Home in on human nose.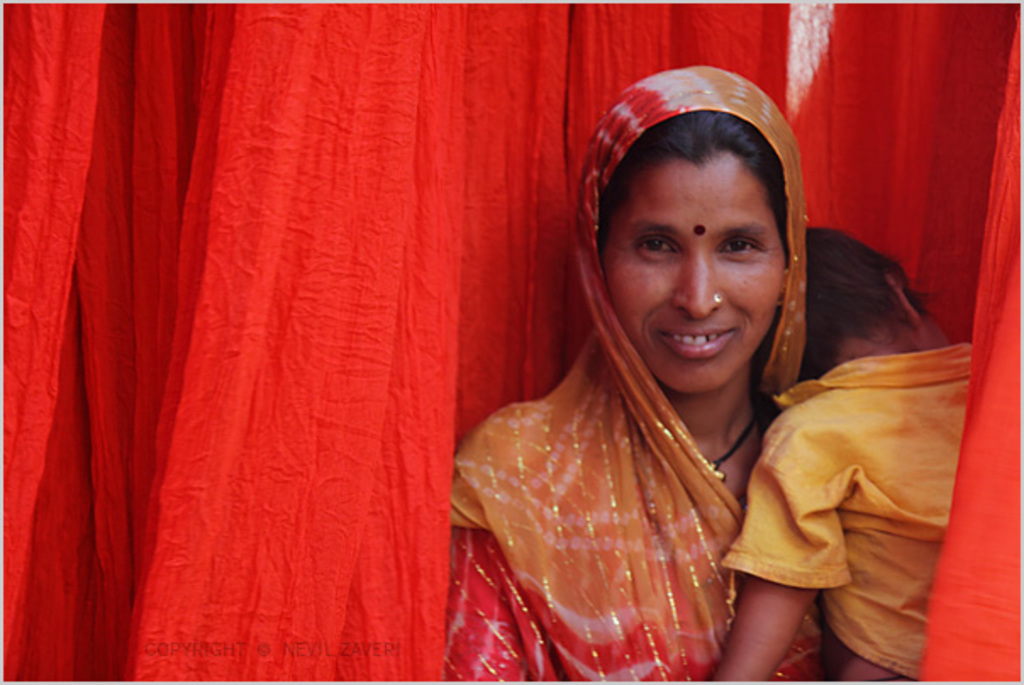
Homed in at (671, 239, 724, 324).
